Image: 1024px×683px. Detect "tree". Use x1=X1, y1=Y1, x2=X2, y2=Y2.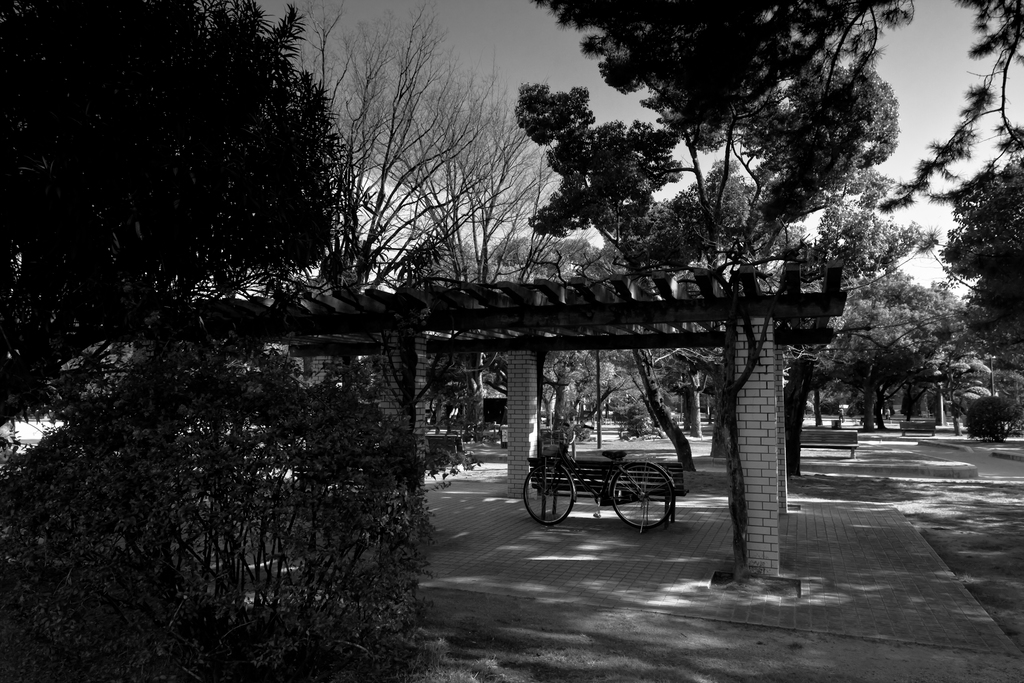
x1=891, y1=0, x2=1023, y2=199.
